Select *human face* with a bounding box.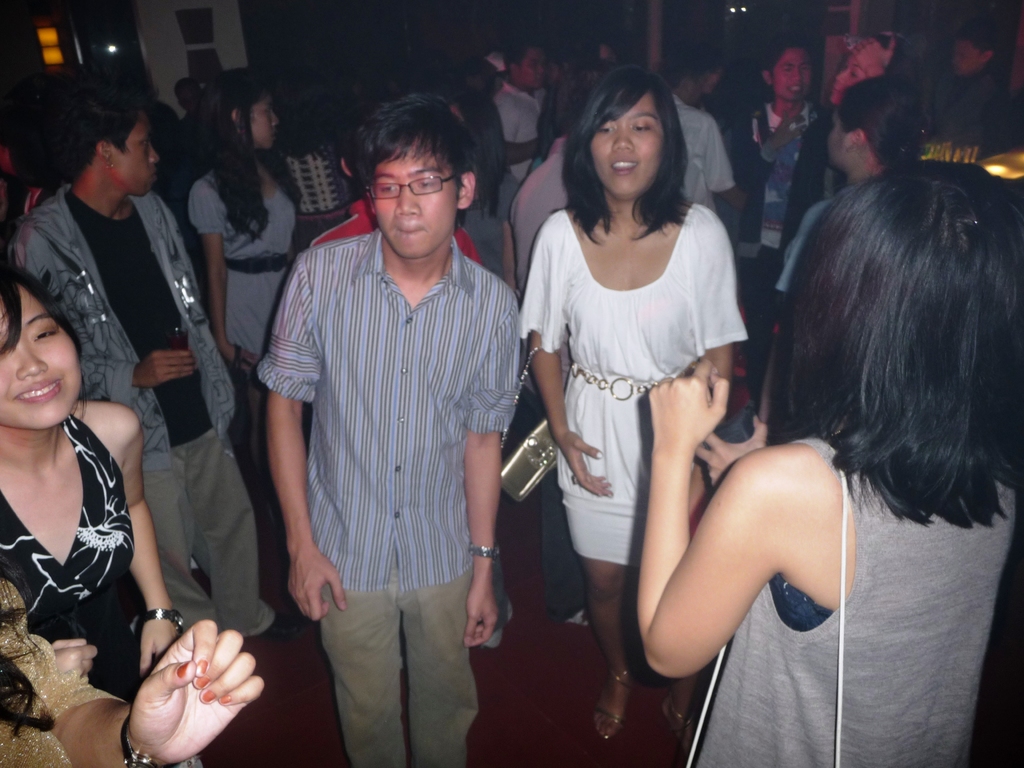
Rect(771, 49, 816, 106).
